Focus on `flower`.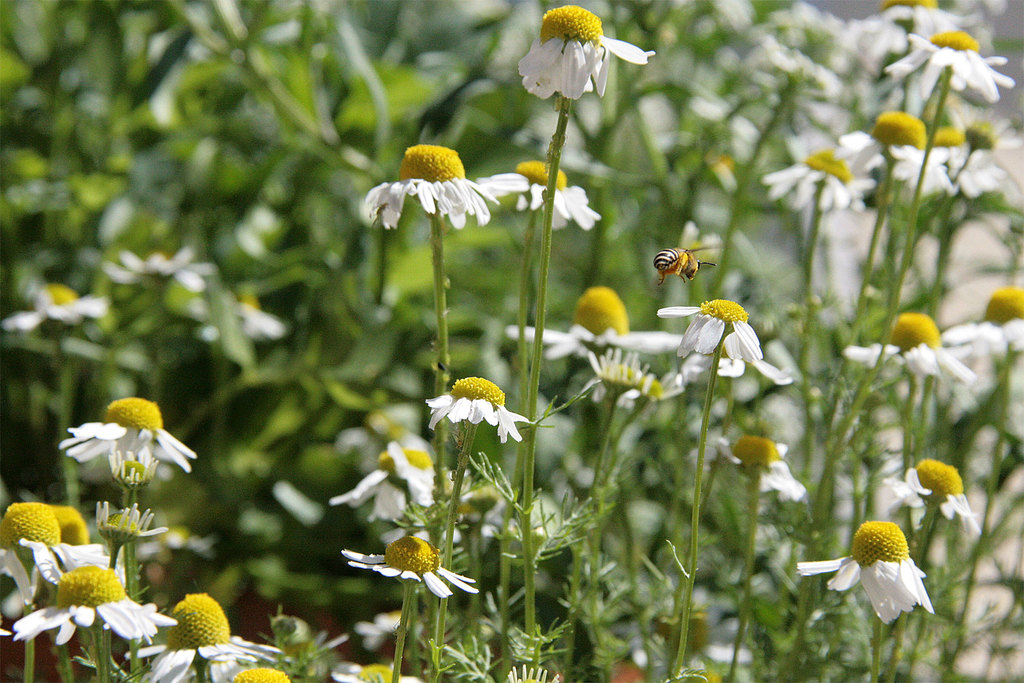
Focused at <bbox>510, 0, 655, 92</bbox>.
